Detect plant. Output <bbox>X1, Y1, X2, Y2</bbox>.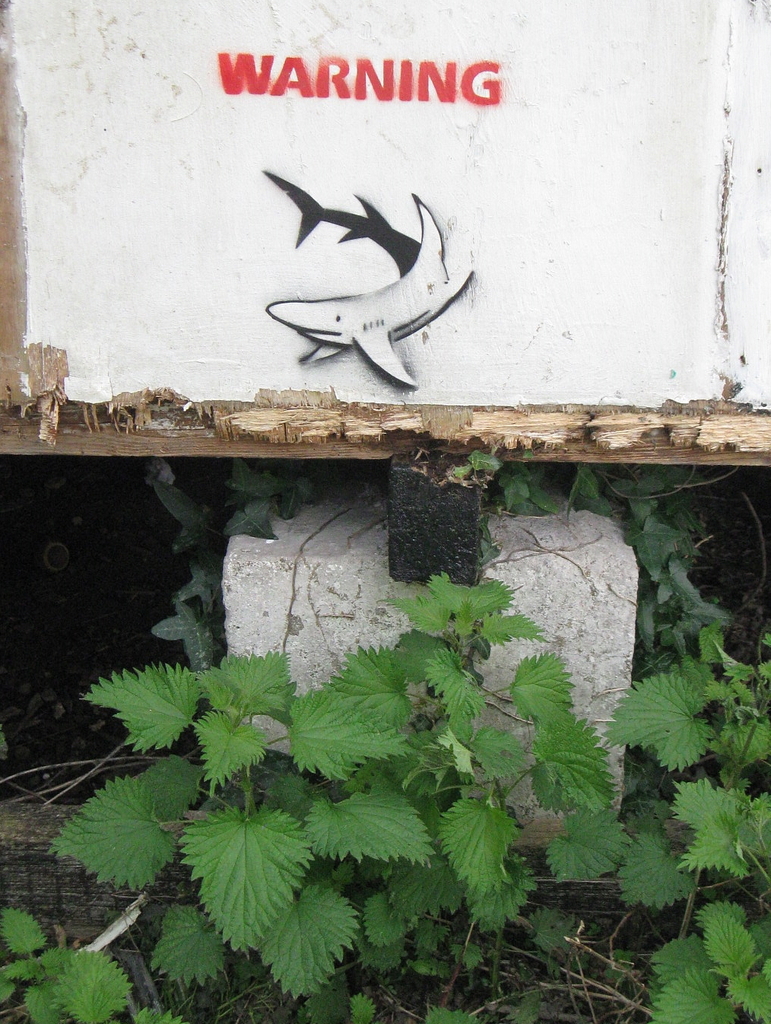
<bbox>37, 561, 610, 1023</bbox>.
